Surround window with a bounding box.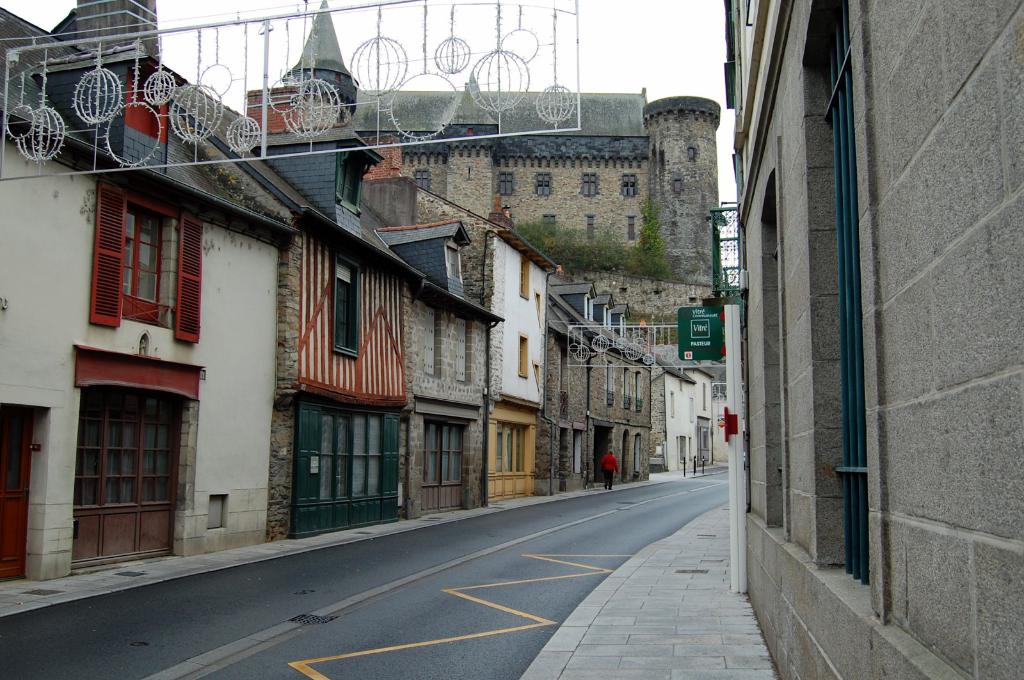
Rect(68, 386, 188, 577).
